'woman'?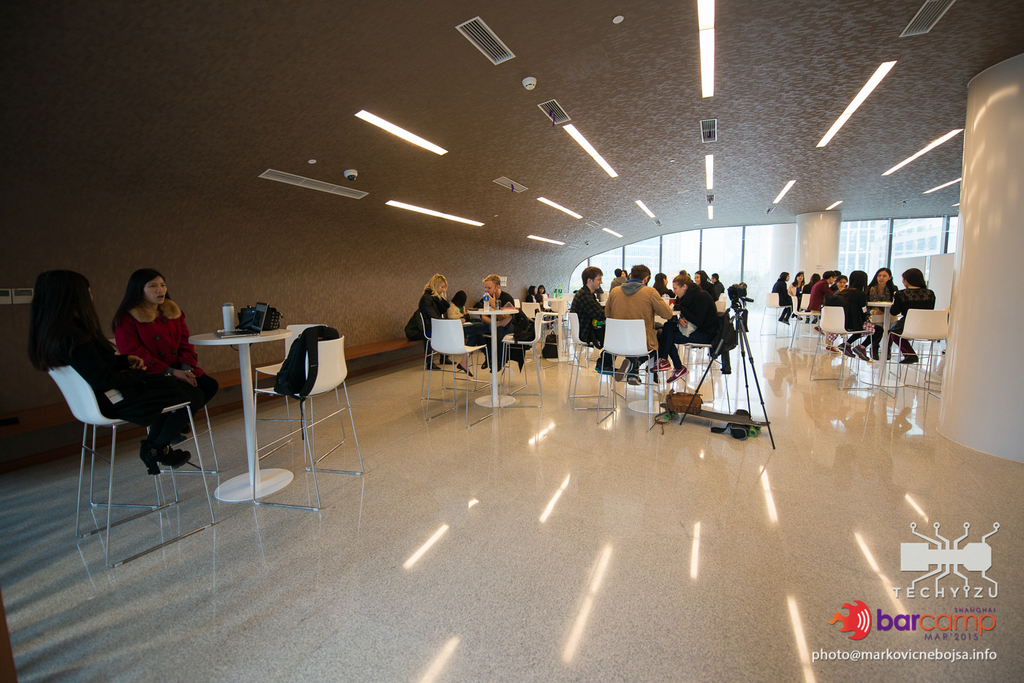
{"left": 887, "top": 270, "right": 940, "bottom": 366}
